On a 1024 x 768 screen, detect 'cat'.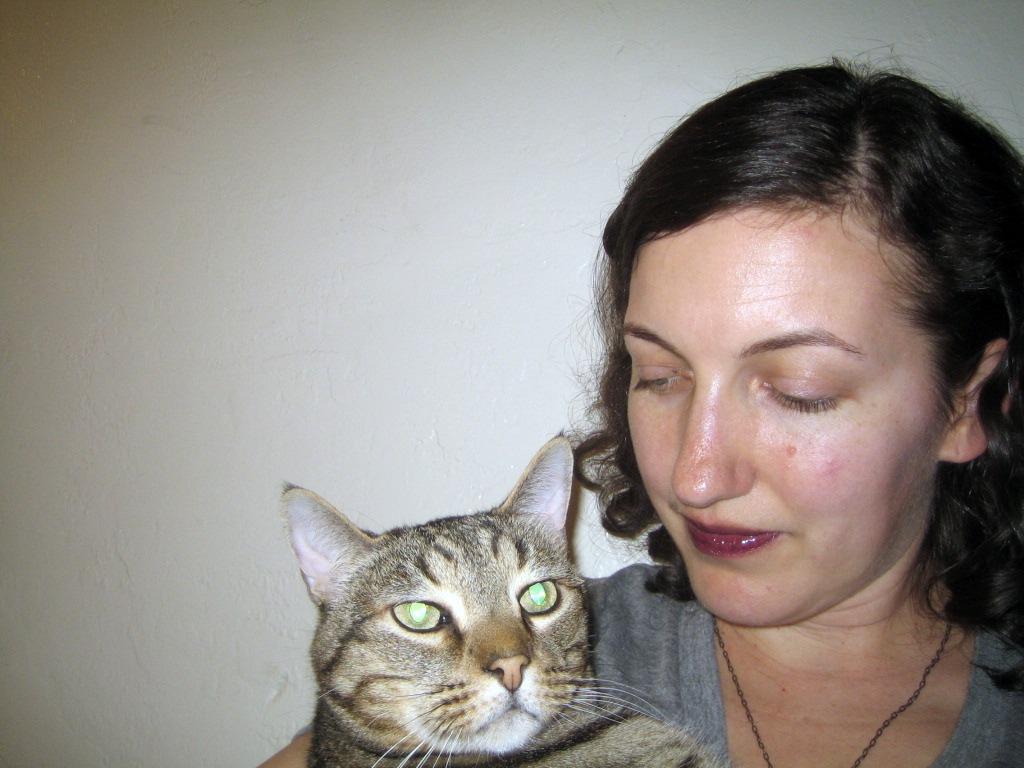
282, 430, 727, 767.
